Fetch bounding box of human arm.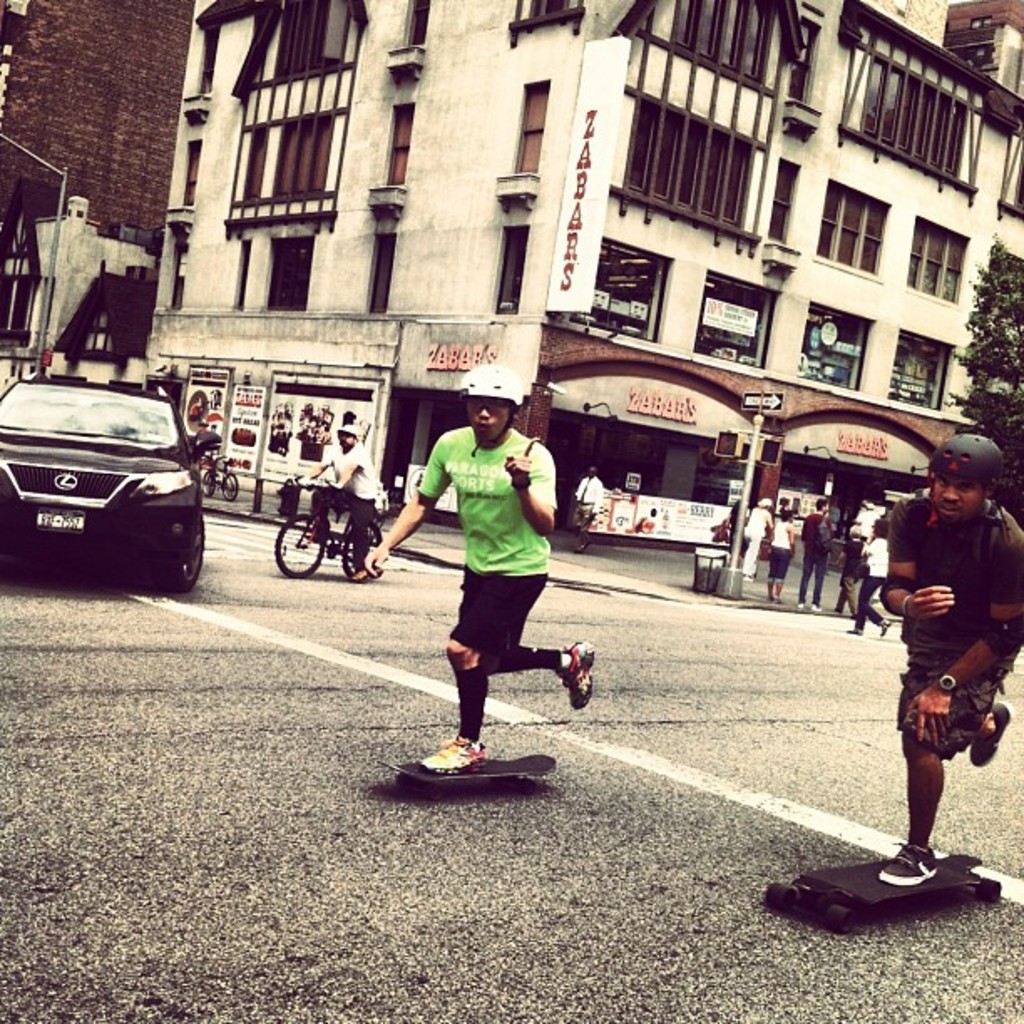
Bbox: left=835, top=539, right=850, bottom=566.
